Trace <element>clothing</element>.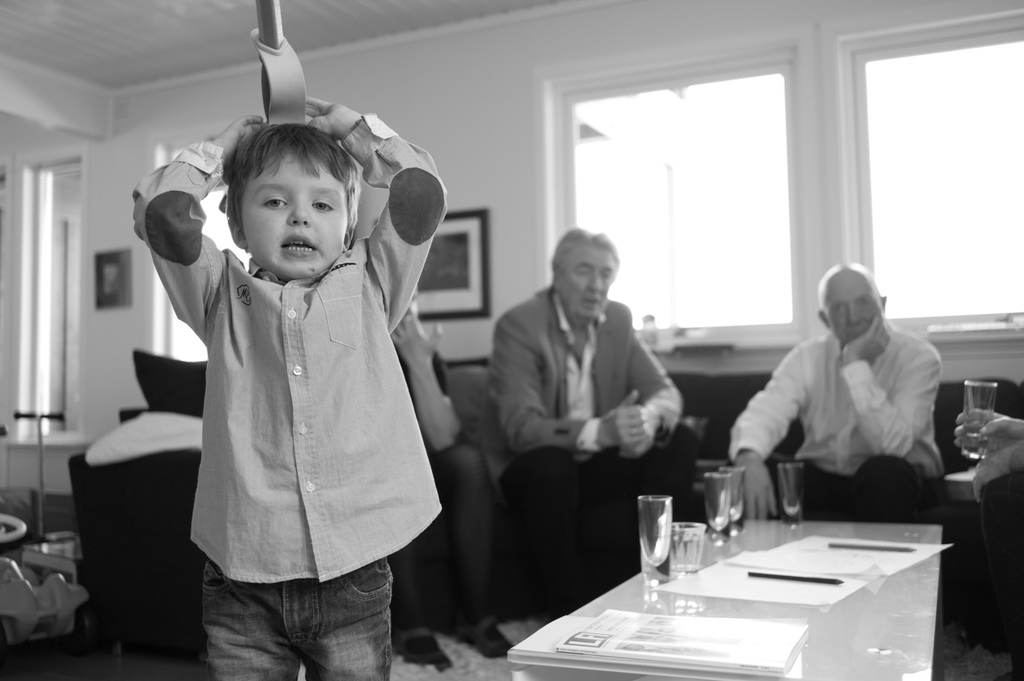
Traced to [left=130, top=188, right=444, bottom=615].
